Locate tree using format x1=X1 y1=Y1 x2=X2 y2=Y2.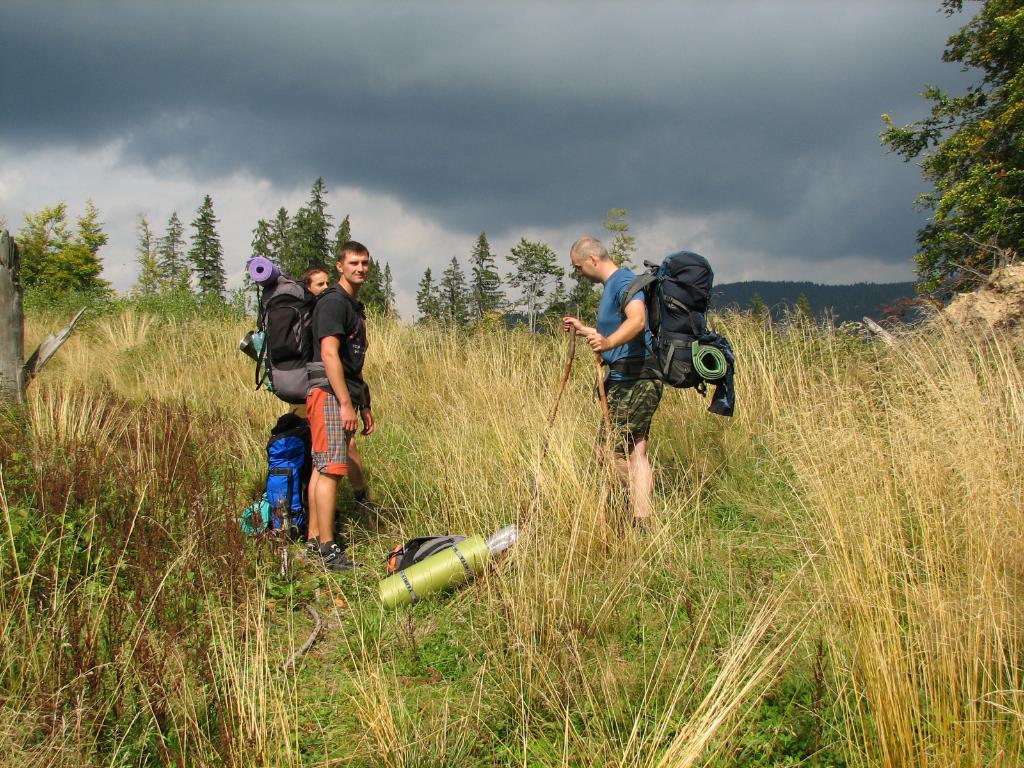
x1=882 y1=51 x2=1019 y2=308.
